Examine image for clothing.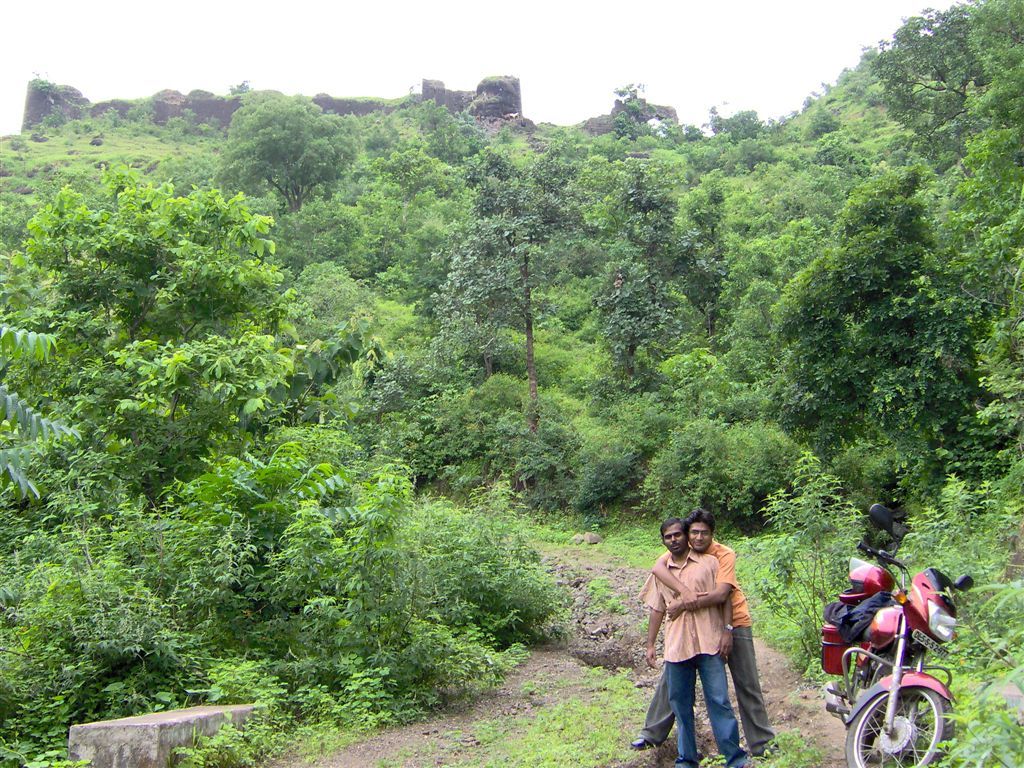
Examination result: [x1=637, y1=532, x2=776, y2=754].
